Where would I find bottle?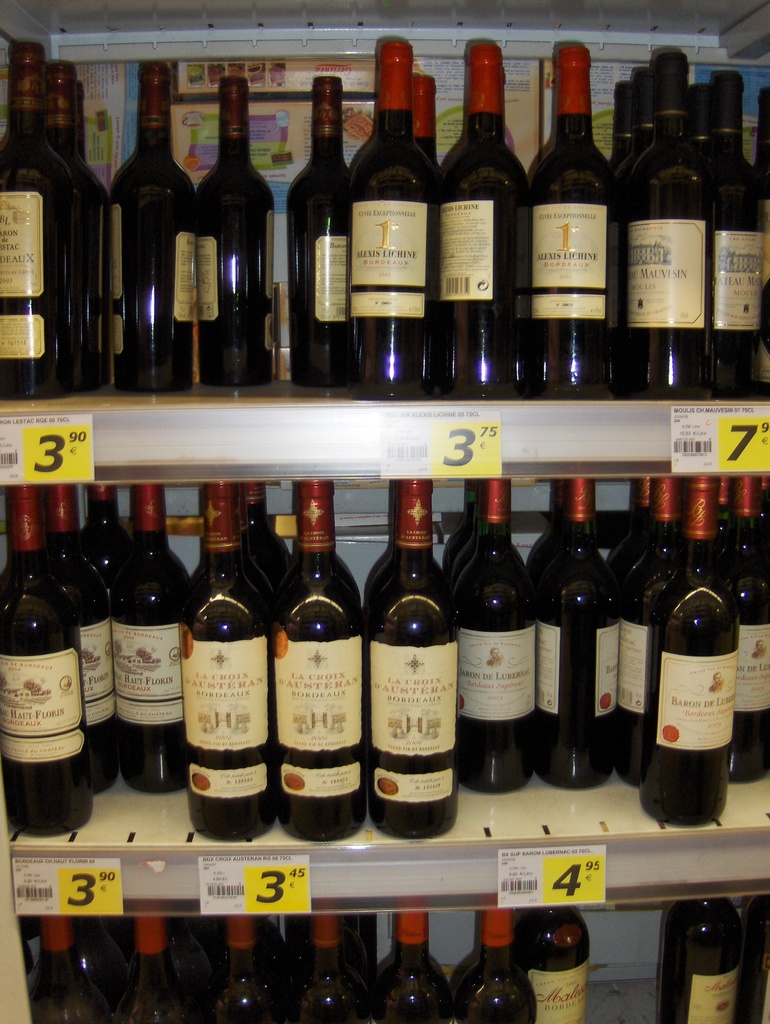
At Rect(733, 884, 769, 1022).
